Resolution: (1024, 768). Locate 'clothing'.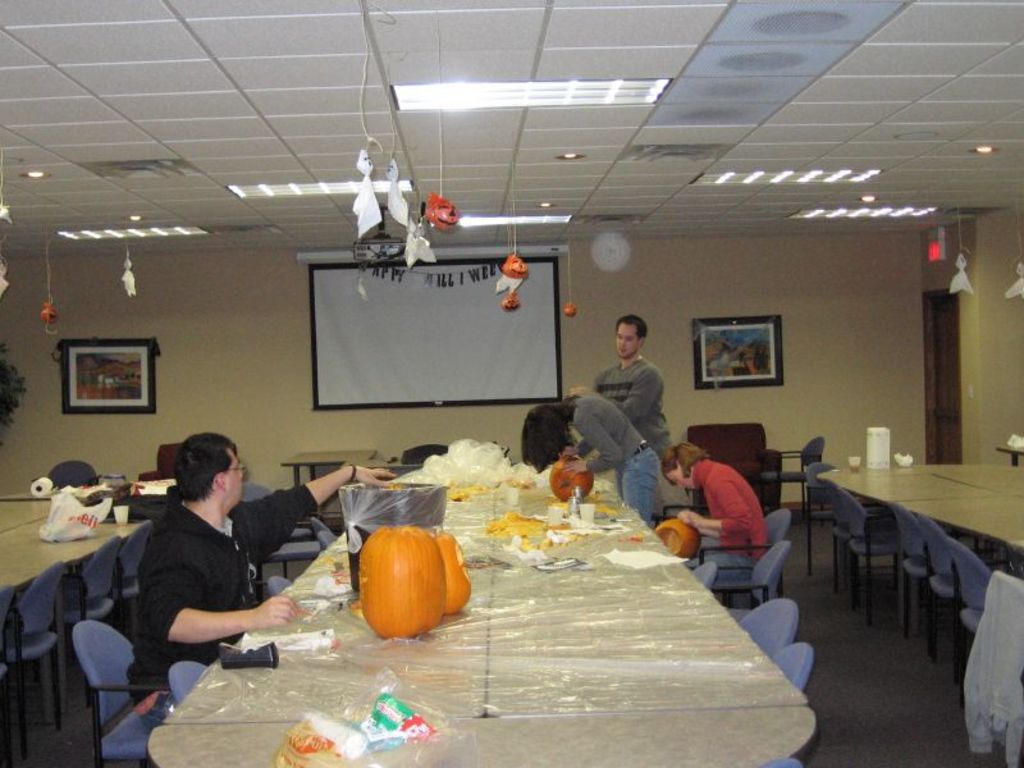
<box>132,479,321,733</box>.
